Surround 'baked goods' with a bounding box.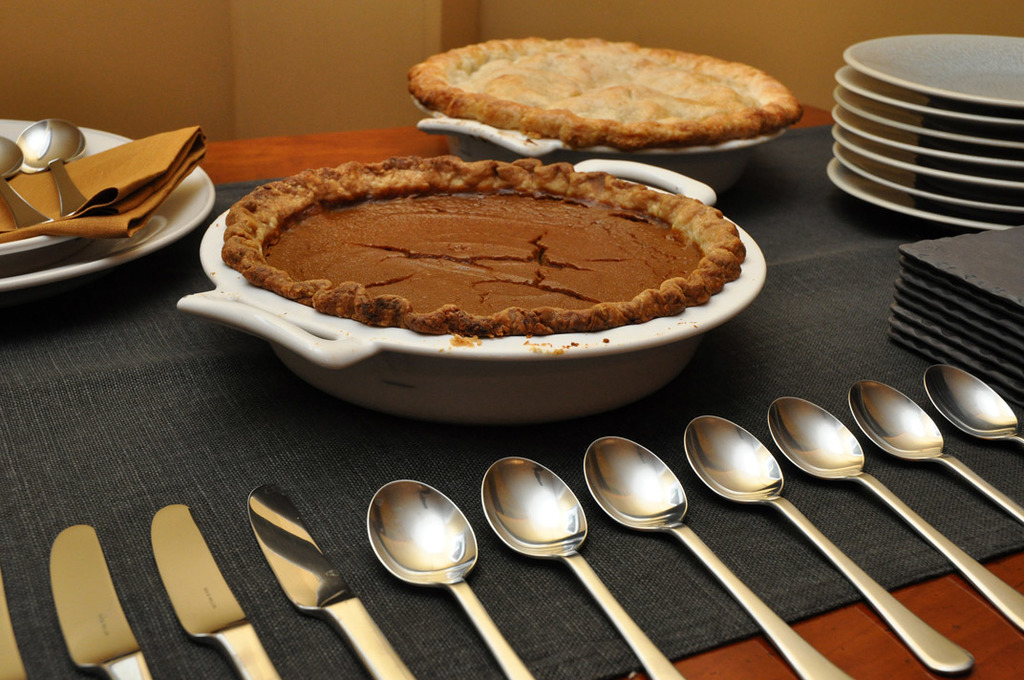
[218, 154, 749, 342].
